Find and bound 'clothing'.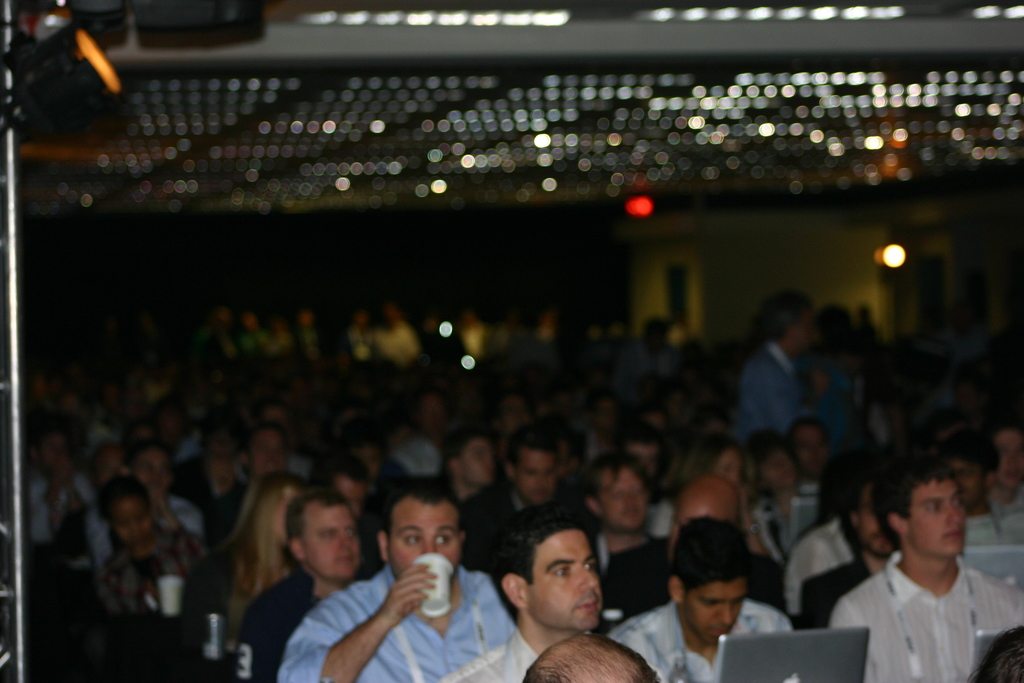
Bound: 602 529 796 617.
